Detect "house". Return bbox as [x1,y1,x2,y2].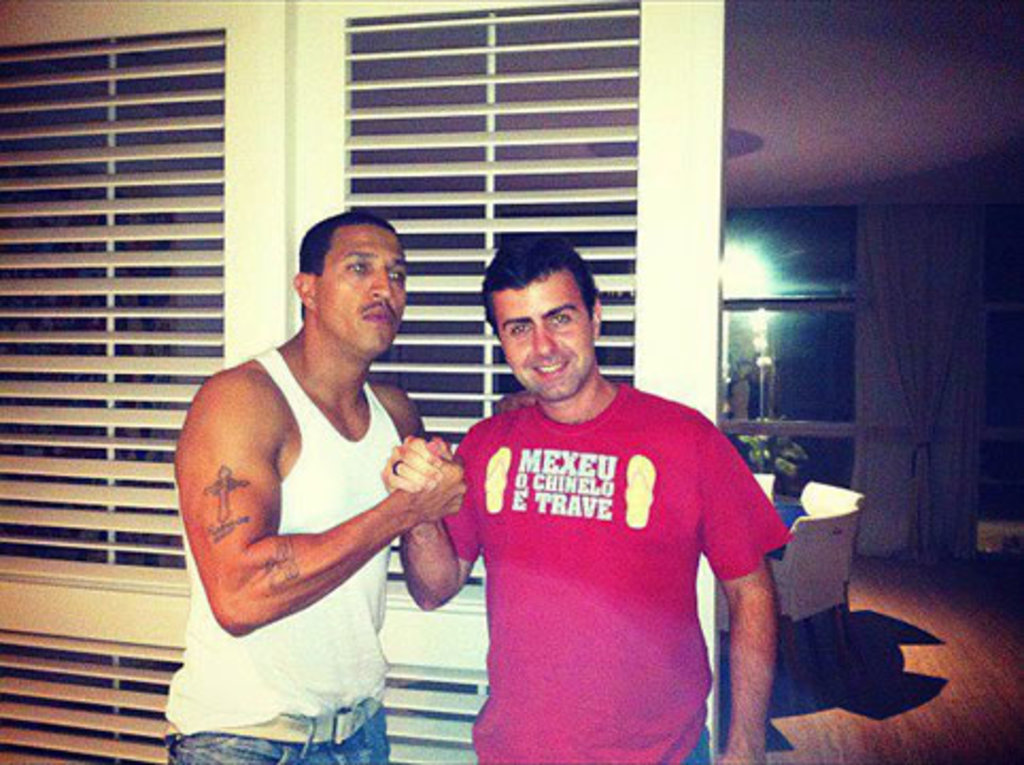
[0,0,1022,763].
